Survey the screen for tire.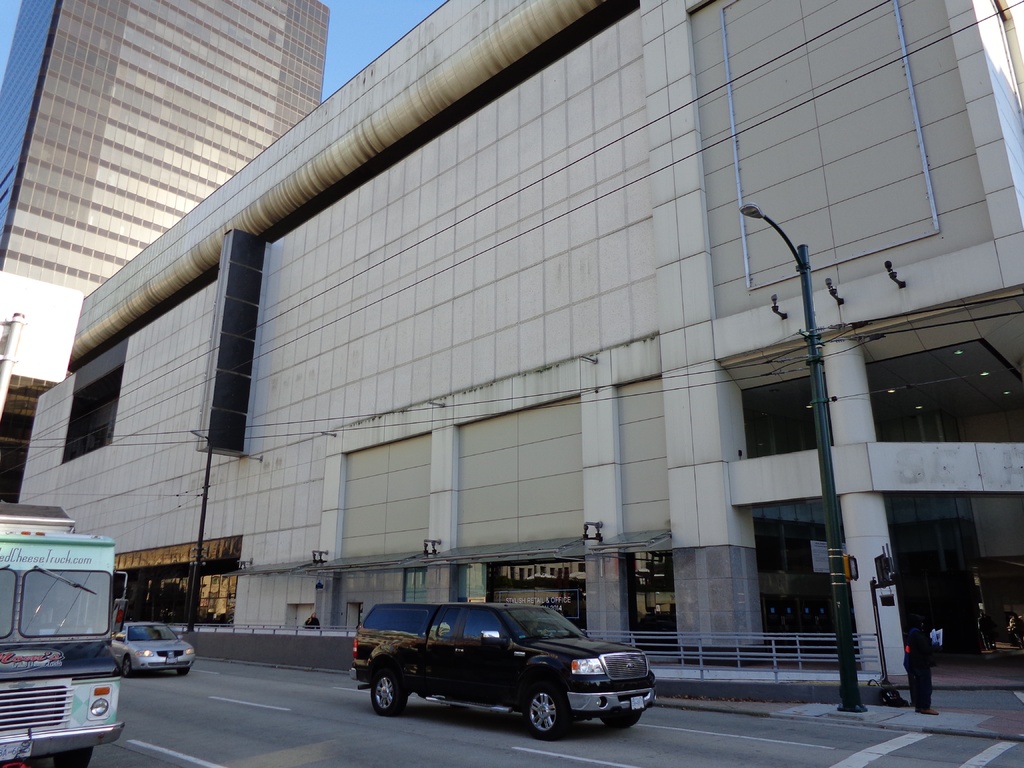
Survey found: {"x1": 369, "y1": 668, "x2": 406, "y2": 714}.
